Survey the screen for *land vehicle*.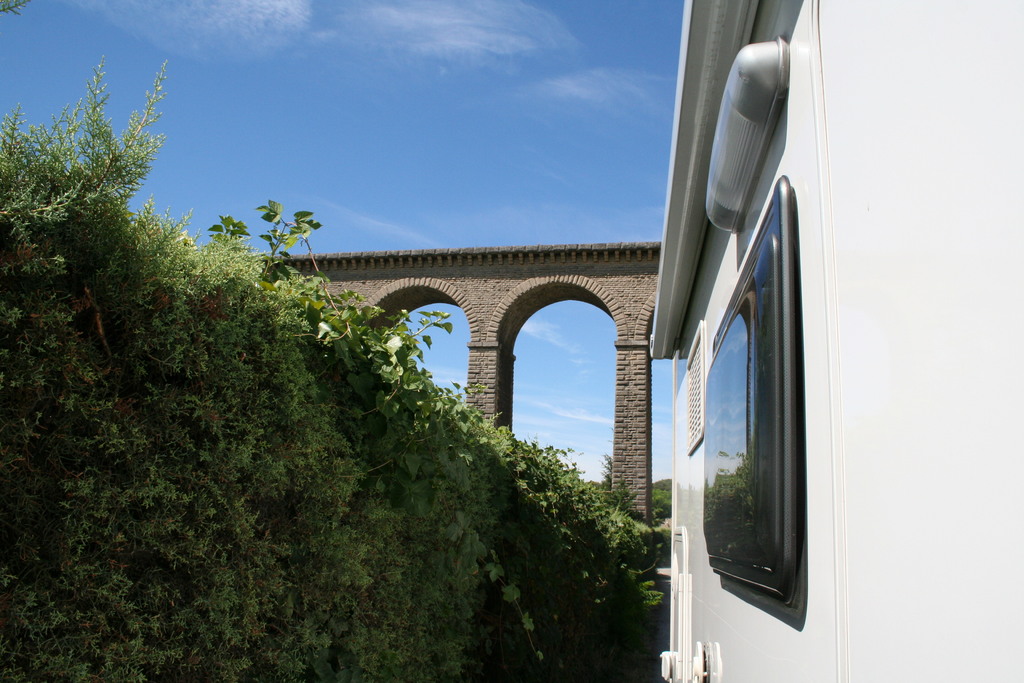
Survey found: (660, 0, 1023, 682).
